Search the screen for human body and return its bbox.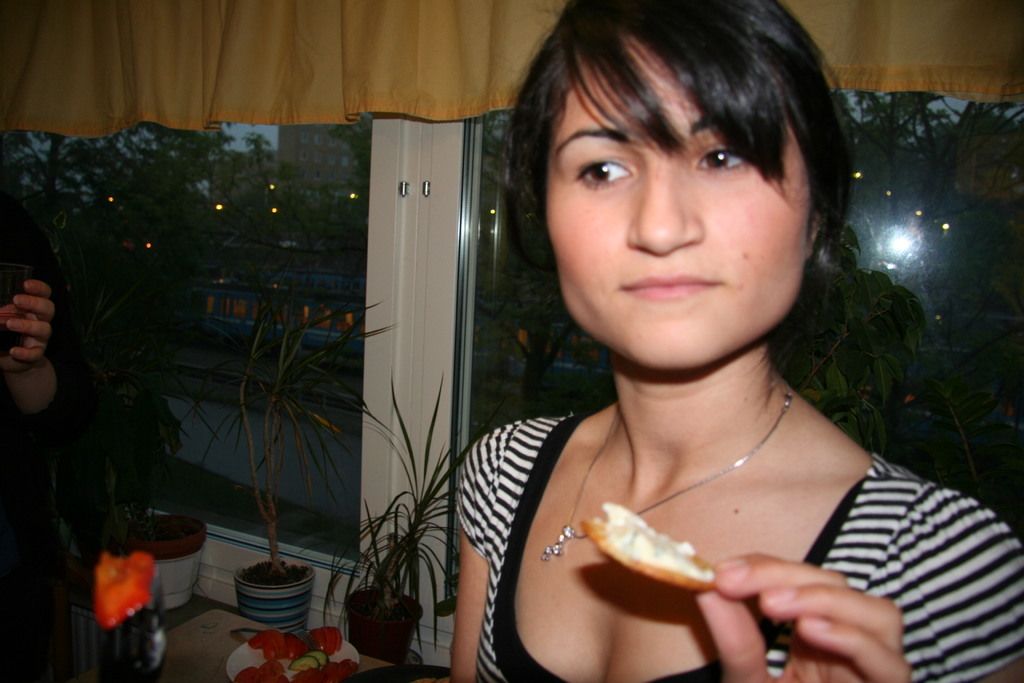
Found: locate(0, 241, 187, 682).
